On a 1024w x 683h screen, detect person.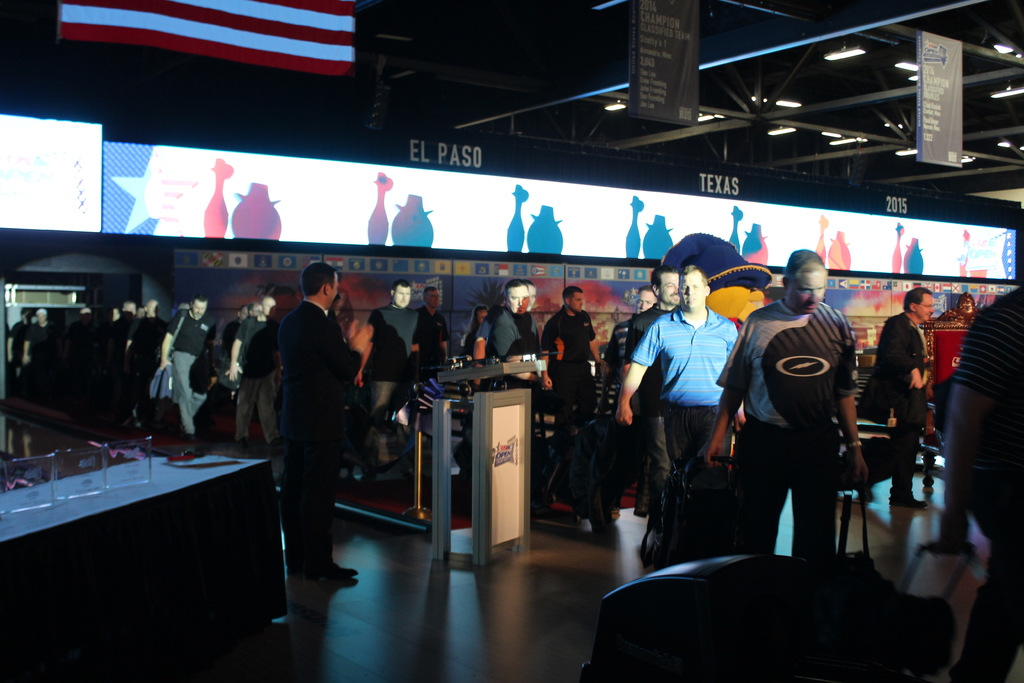
rect(927, 282, 1023, 682).
